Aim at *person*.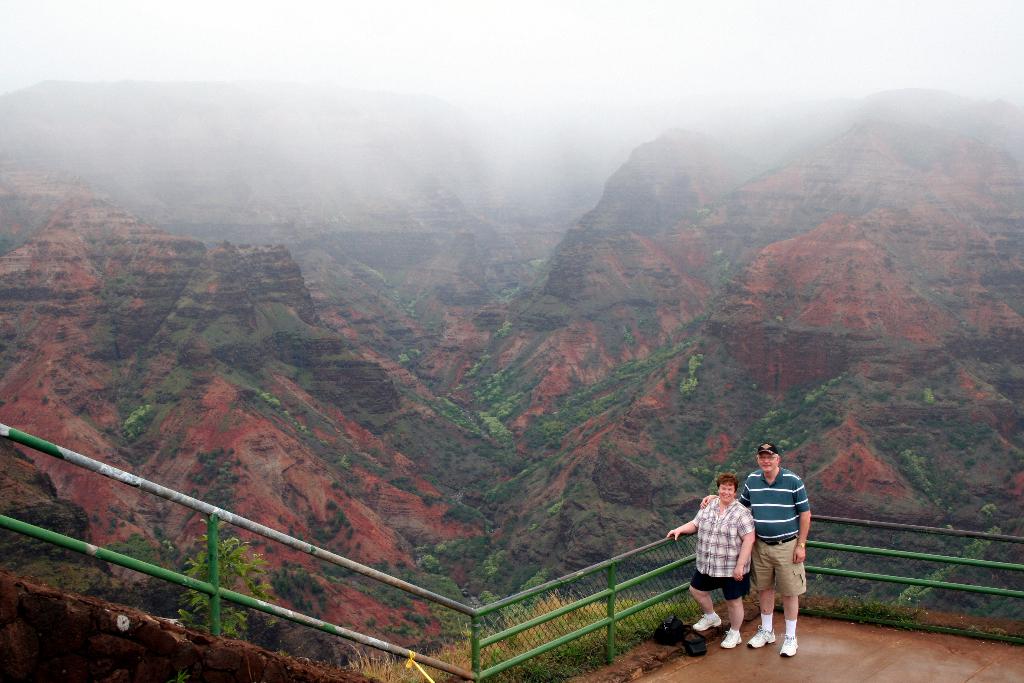
Aimed at box(712, 454, 822, 656).
